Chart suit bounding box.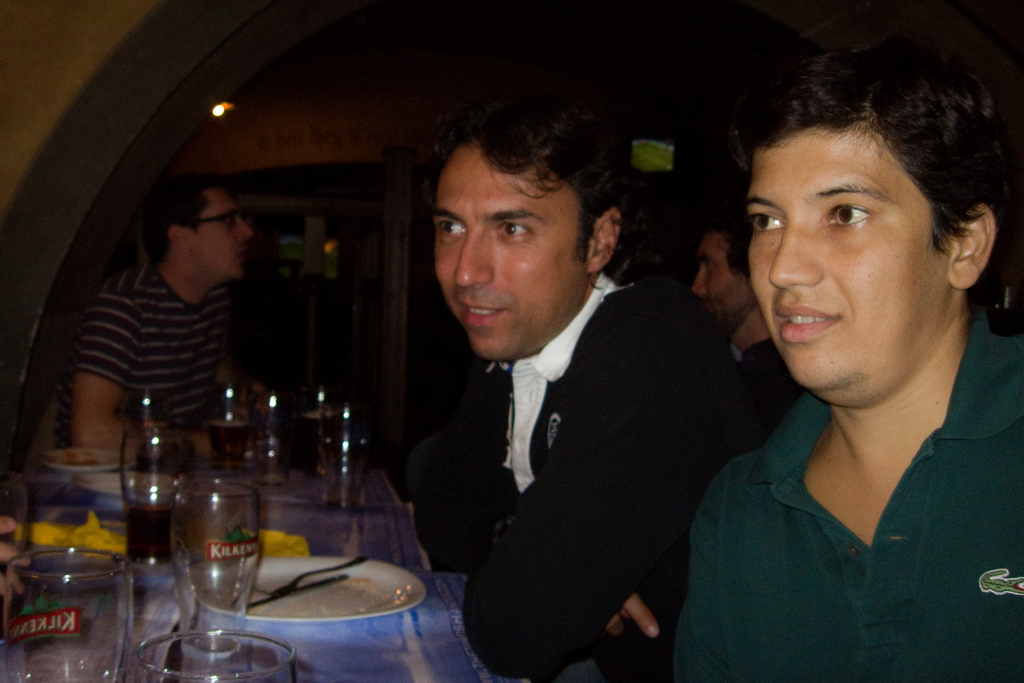
Charted: pyautogui.locateOnScreen(385, 197, 744, 661).
